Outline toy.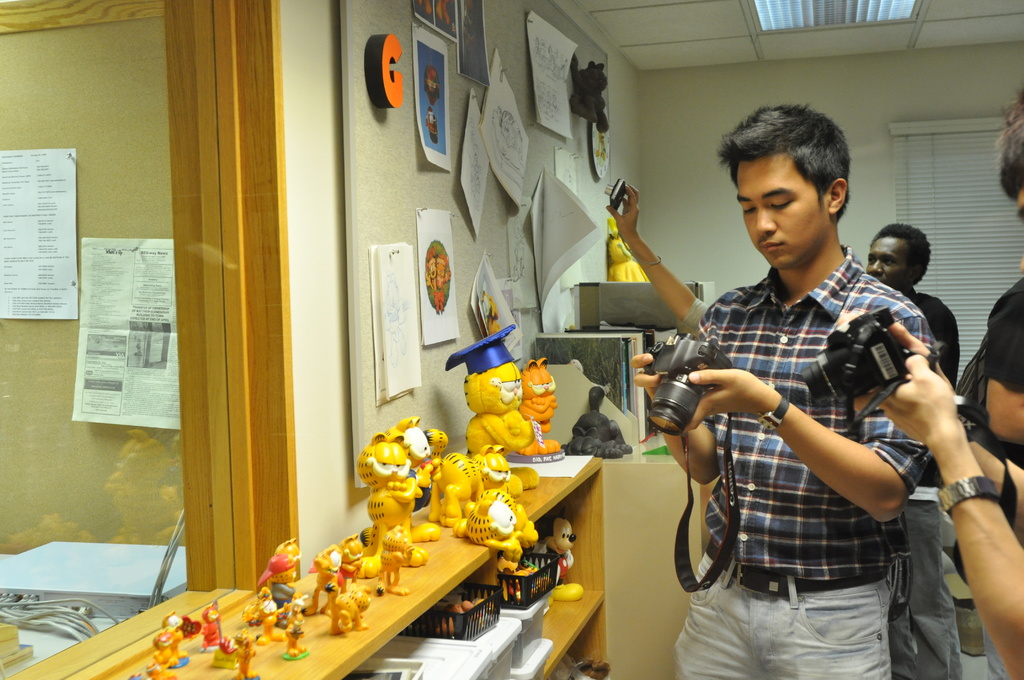
Outline: (560,386,632,458).
